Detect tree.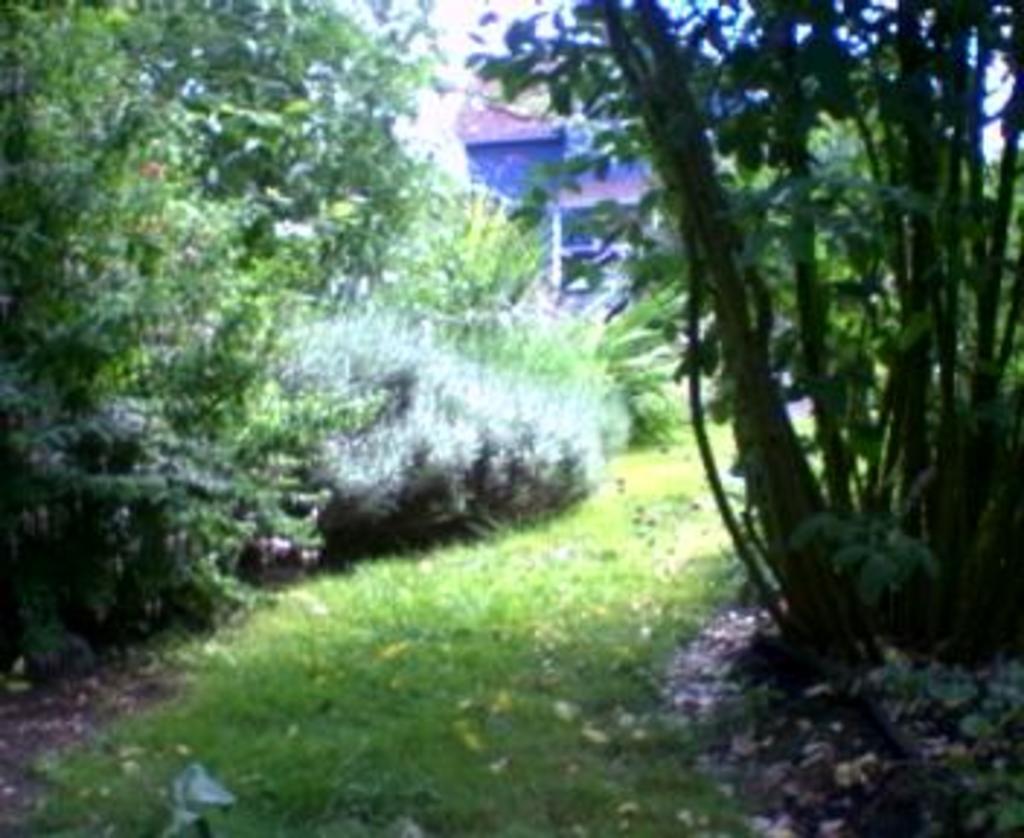
Detected at [367, 148, 660, 466].
